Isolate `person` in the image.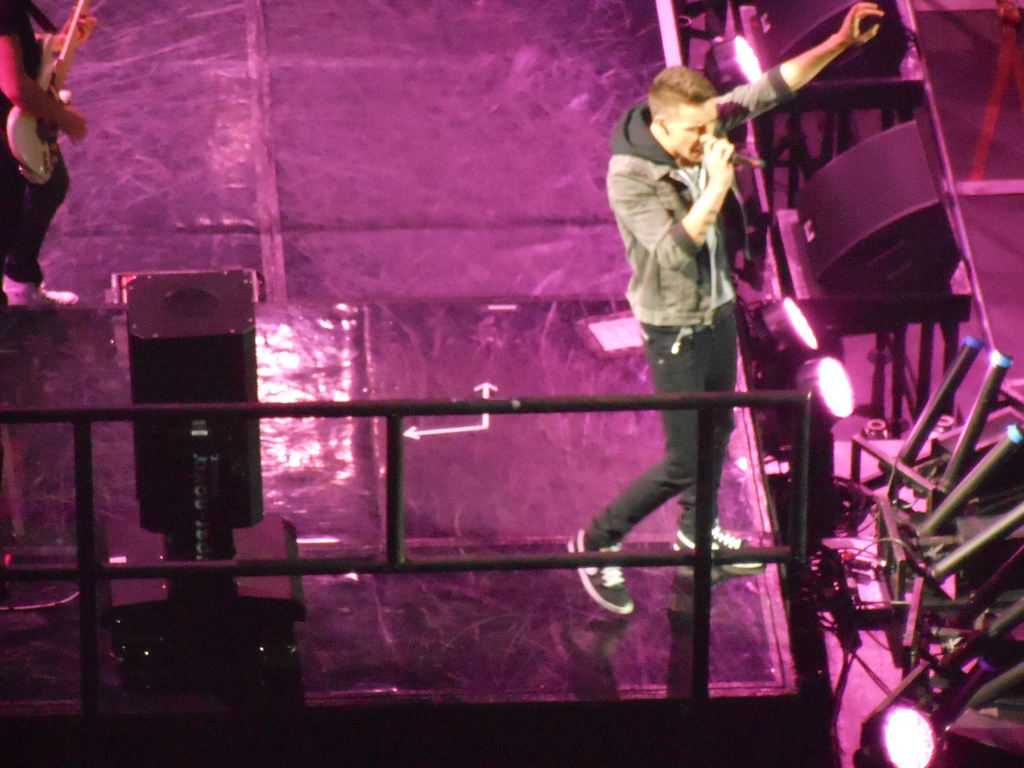
Isolated region: BBox(0, 0, 99, 305).
